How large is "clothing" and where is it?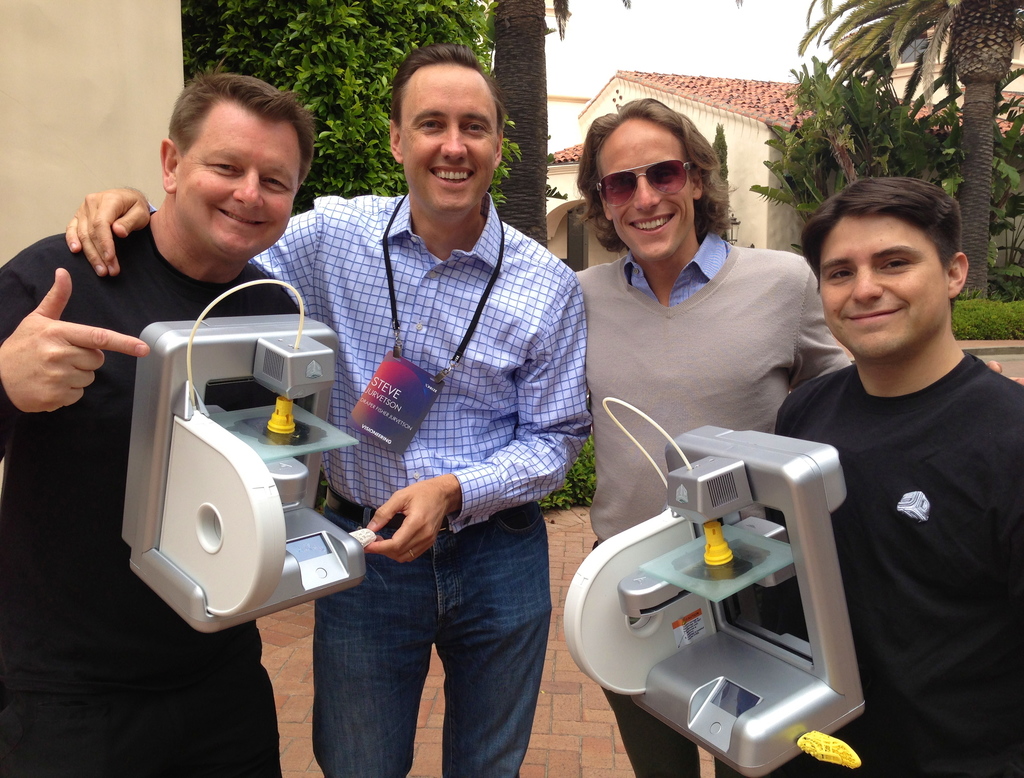
Bounding box: (568, 220, 856, 777).
